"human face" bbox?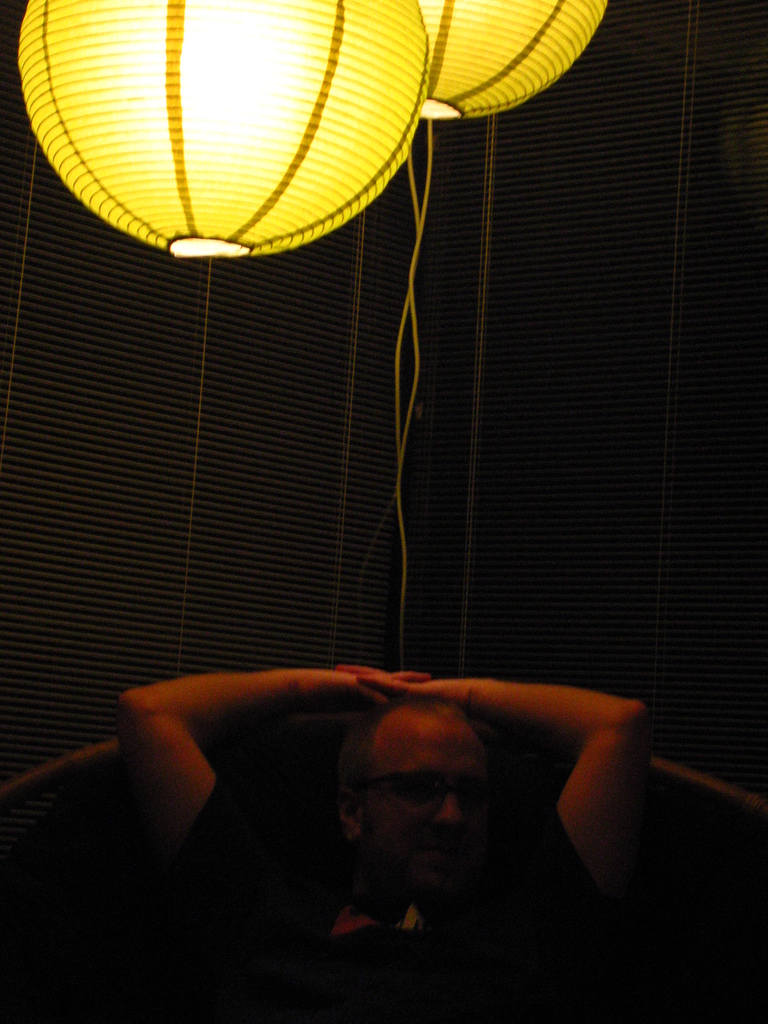
<bbox>360, 728, 493, 901</bbox>
